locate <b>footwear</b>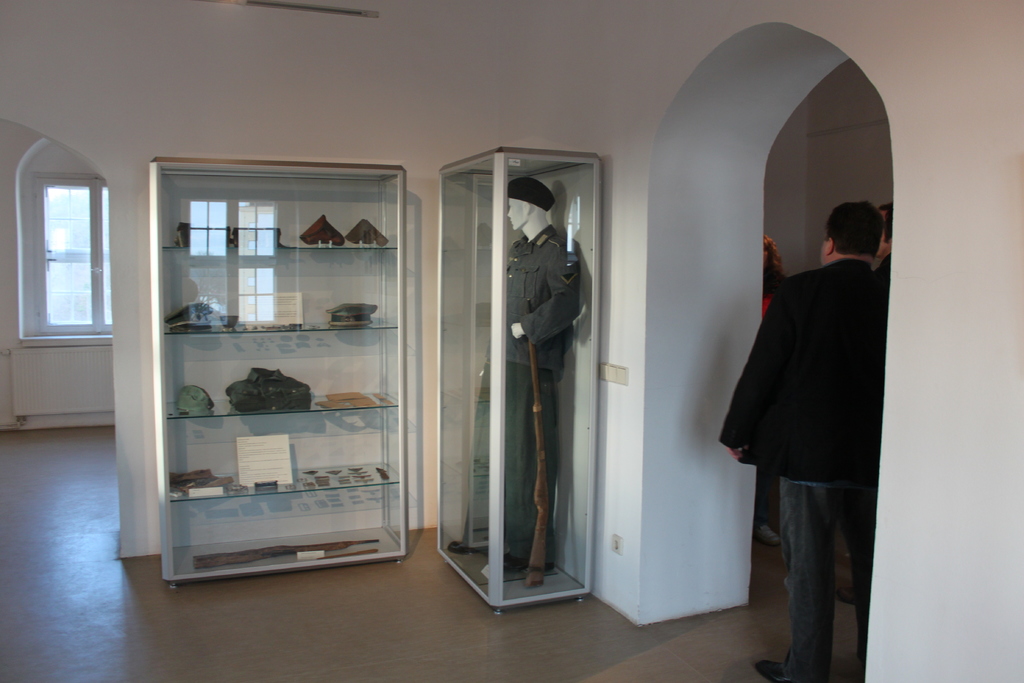
locate(754, 655, 819, 682)
